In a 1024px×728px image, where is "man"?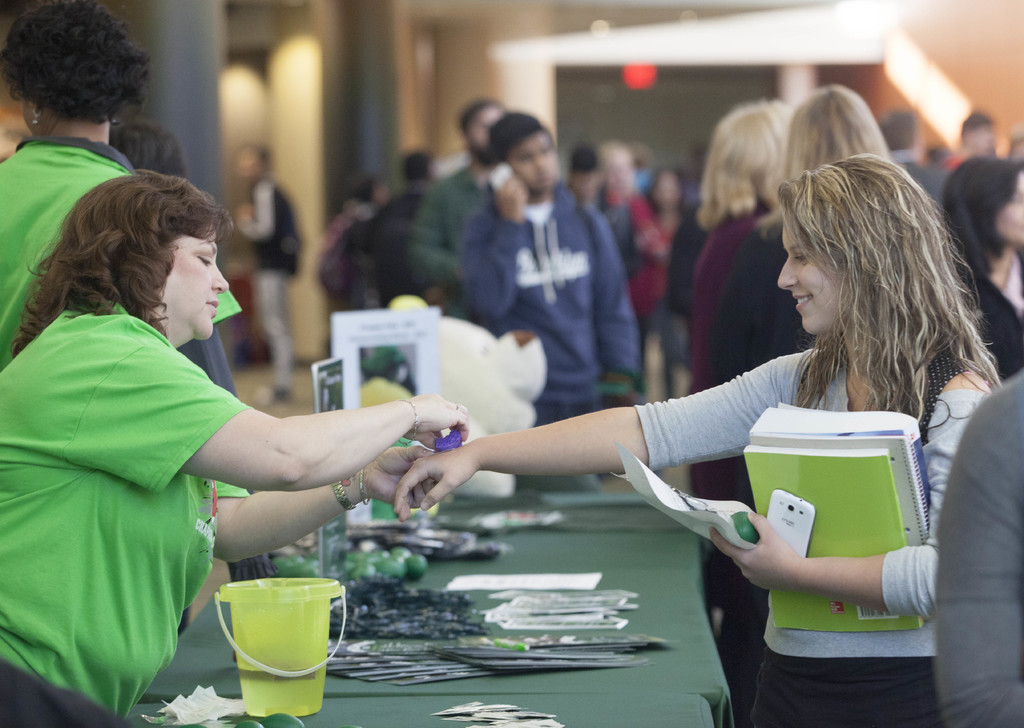
(1008, 128, 1023, 165).
